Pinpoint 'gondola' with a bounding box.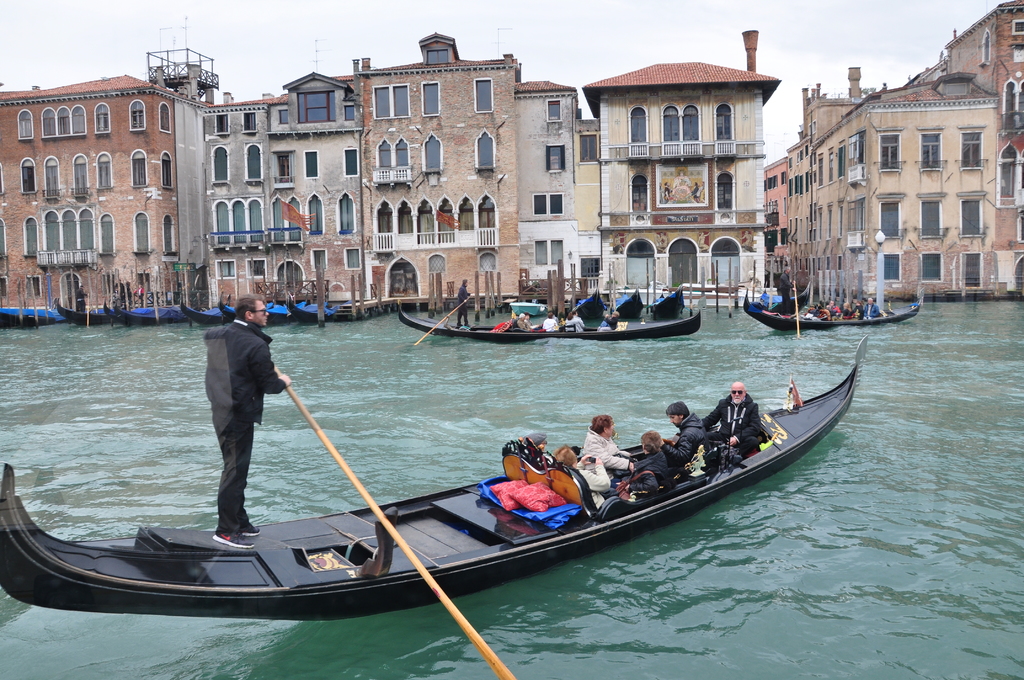
box=[741, 282, 936, 332].
